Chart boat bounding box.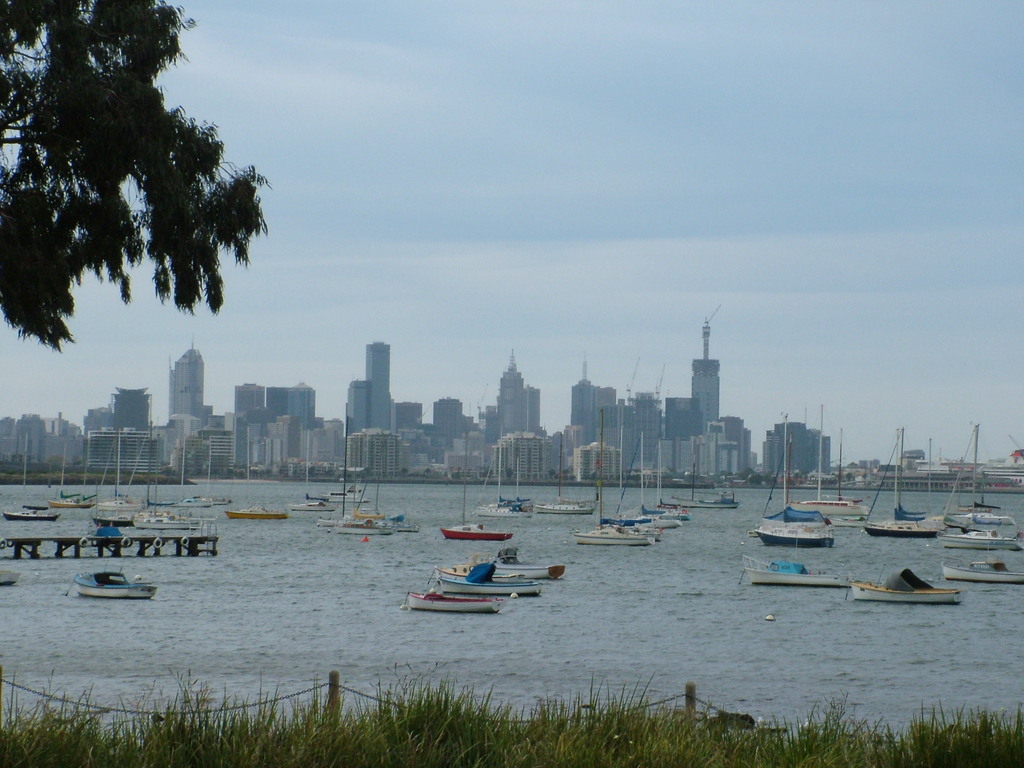
Charted: {"x1": 613, "y1": 430, "x2": 661, "y2": 528}.
